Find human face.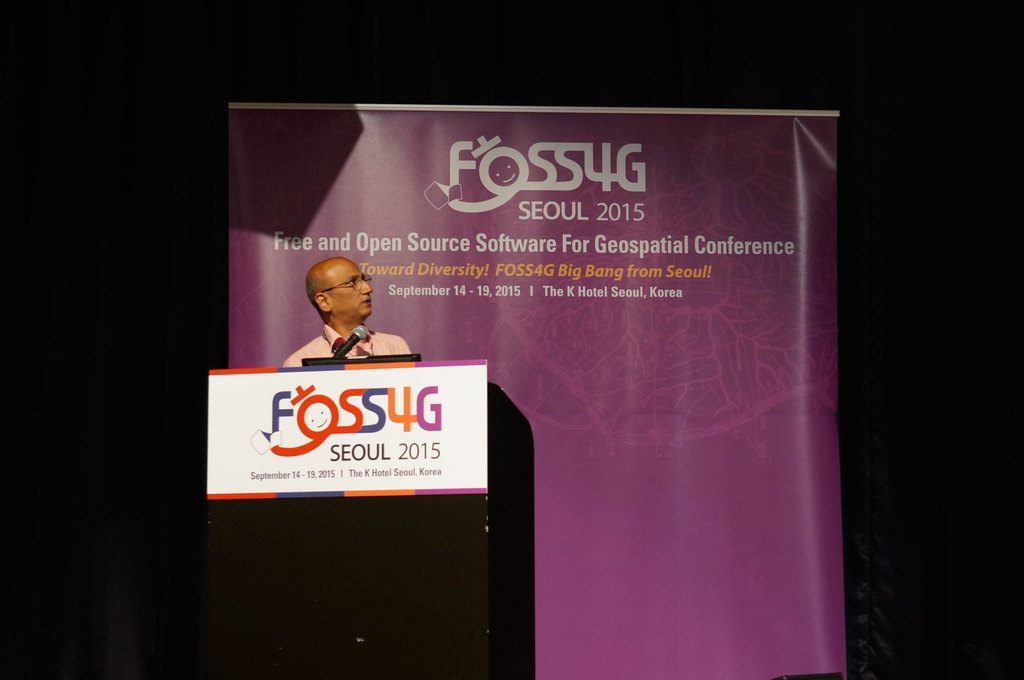
bbox=[323, 258, 371, 313].
